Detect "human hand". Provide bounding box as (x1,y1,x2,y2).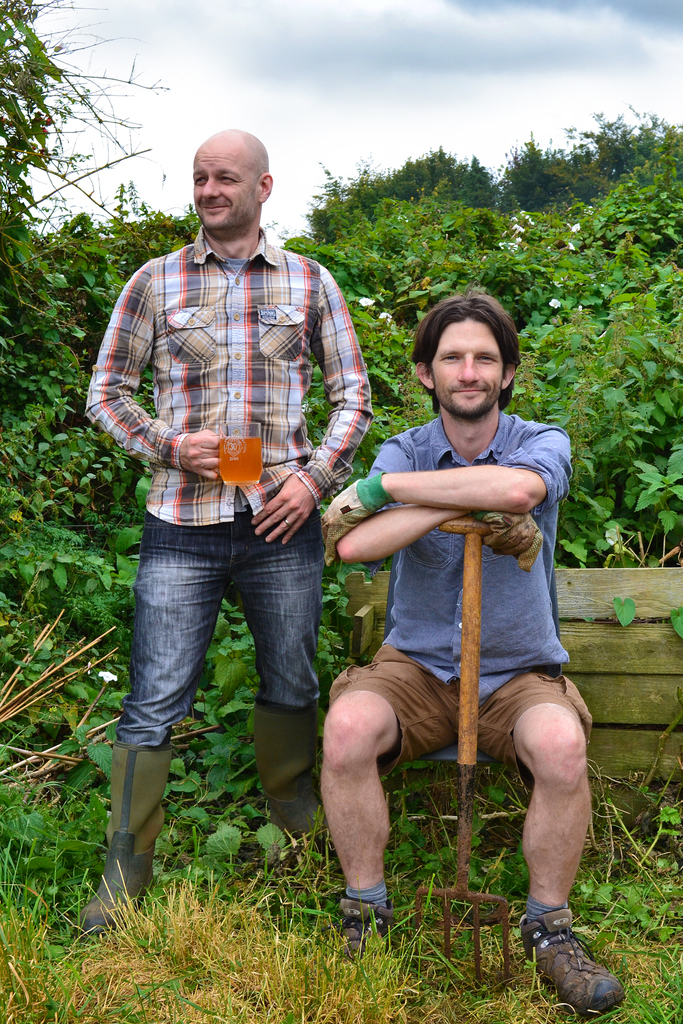
(481,514,545,575).
